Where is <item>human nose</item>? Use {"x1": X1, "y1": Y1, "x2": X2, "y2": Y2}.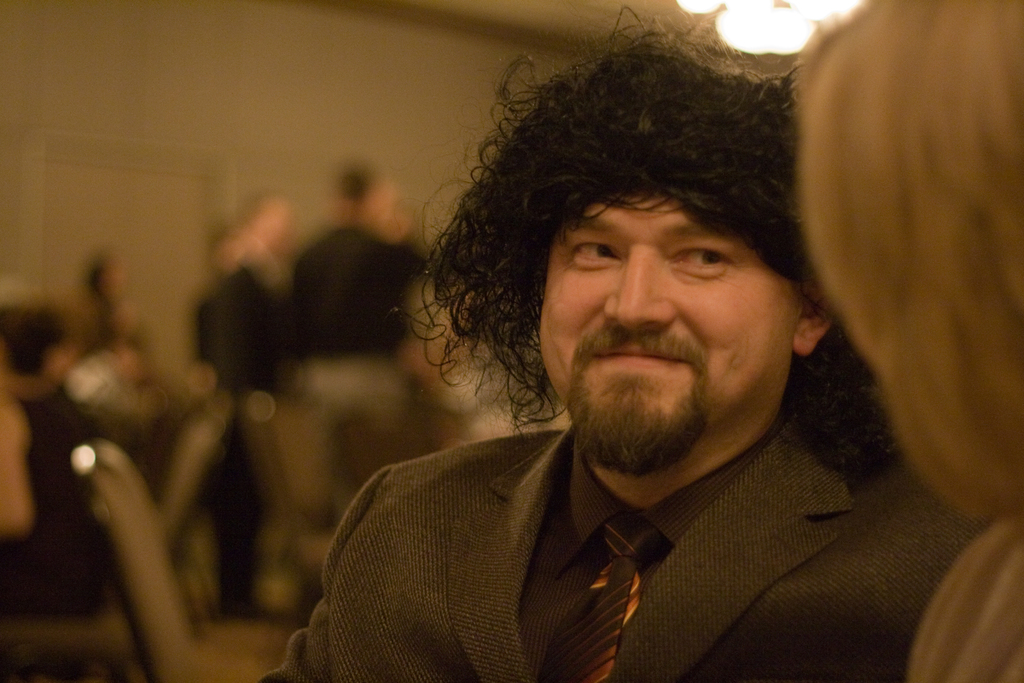
{"x1": 605, "y1": 252, "x2": 680, "y2": 331}.
